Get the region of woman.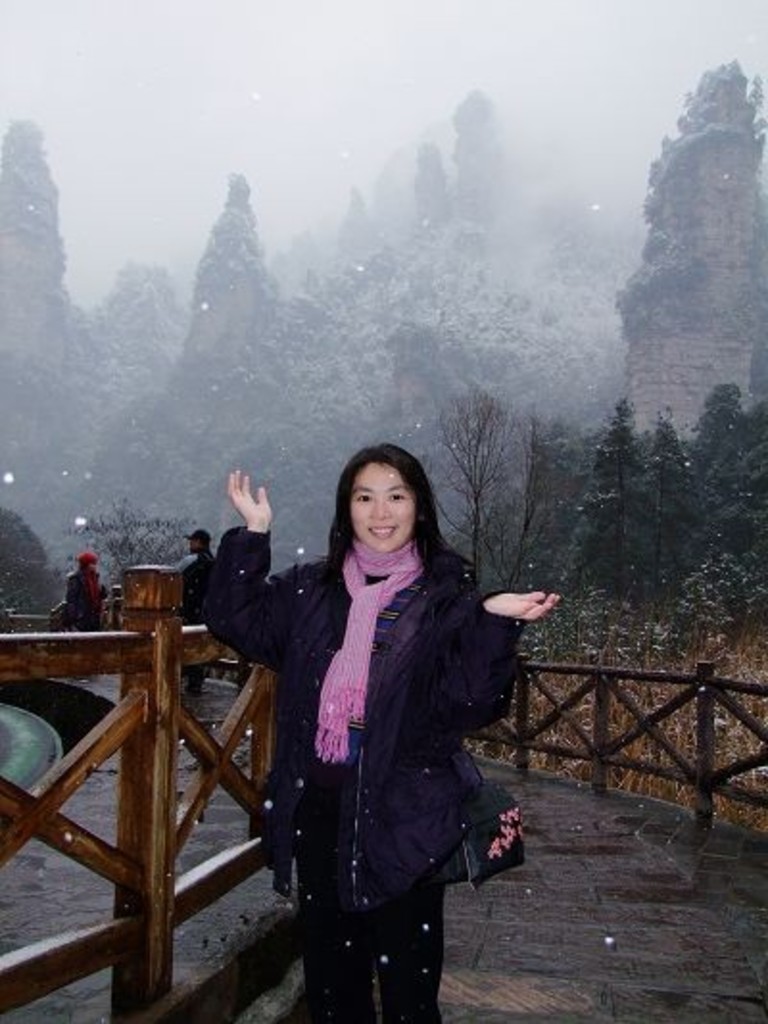
(left=190, top=352, right=543, bottom=1016).
